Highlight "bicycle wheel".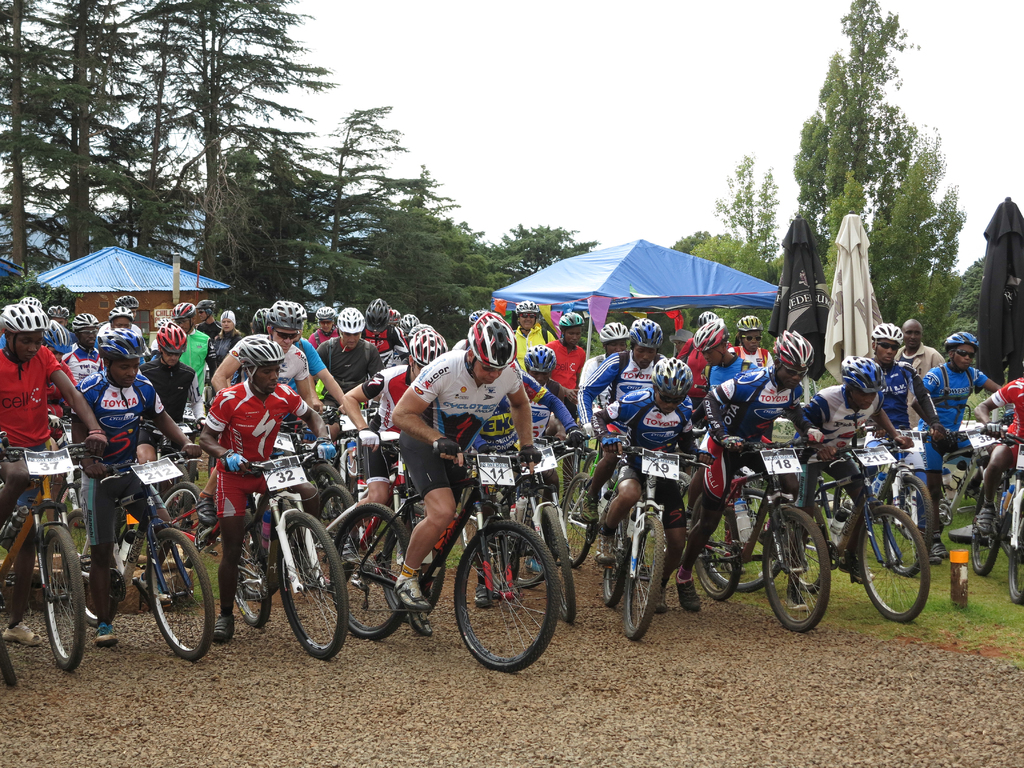
Highlighted region: box(683, 491, 746, 604).
